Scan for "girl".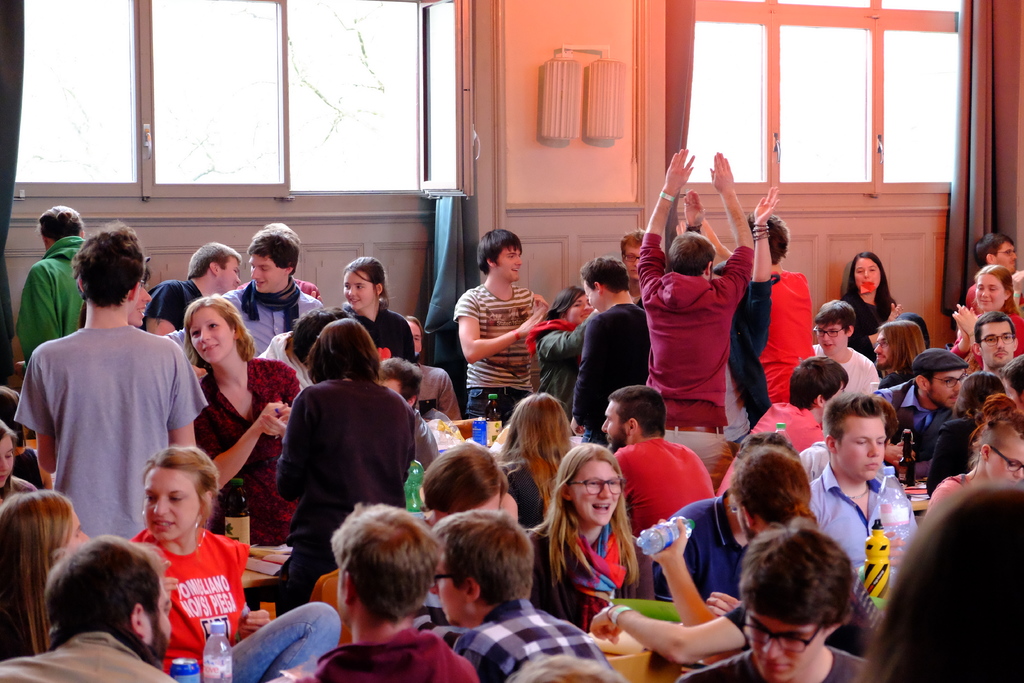
Scan result: left=497, top=395, right=586, bottom=594.
